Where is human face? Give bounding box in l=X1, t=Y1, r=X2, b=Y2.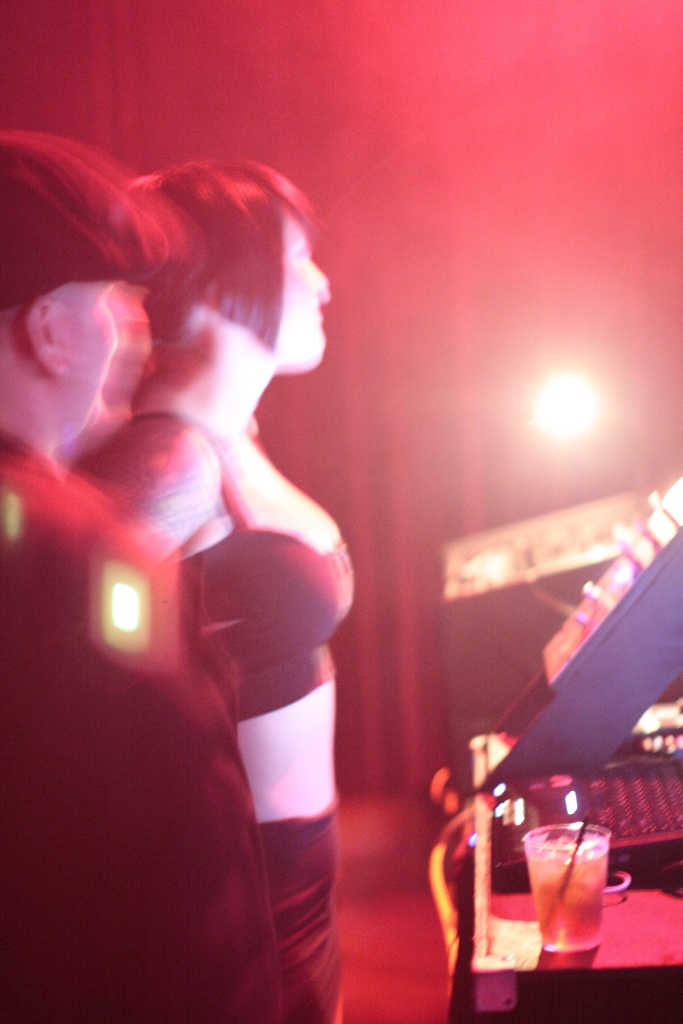
l=281, t=211, r=329, b=366.
